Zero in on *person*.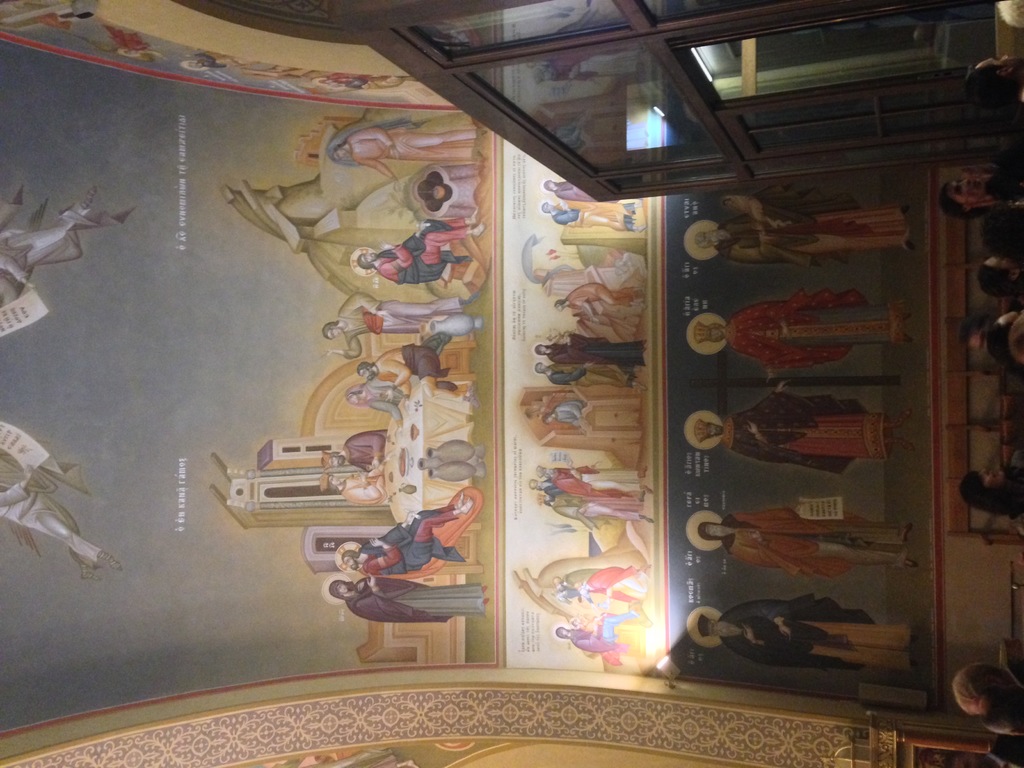
Zeroed in: [x1=314, y1=424, x2=385, y2=476].
